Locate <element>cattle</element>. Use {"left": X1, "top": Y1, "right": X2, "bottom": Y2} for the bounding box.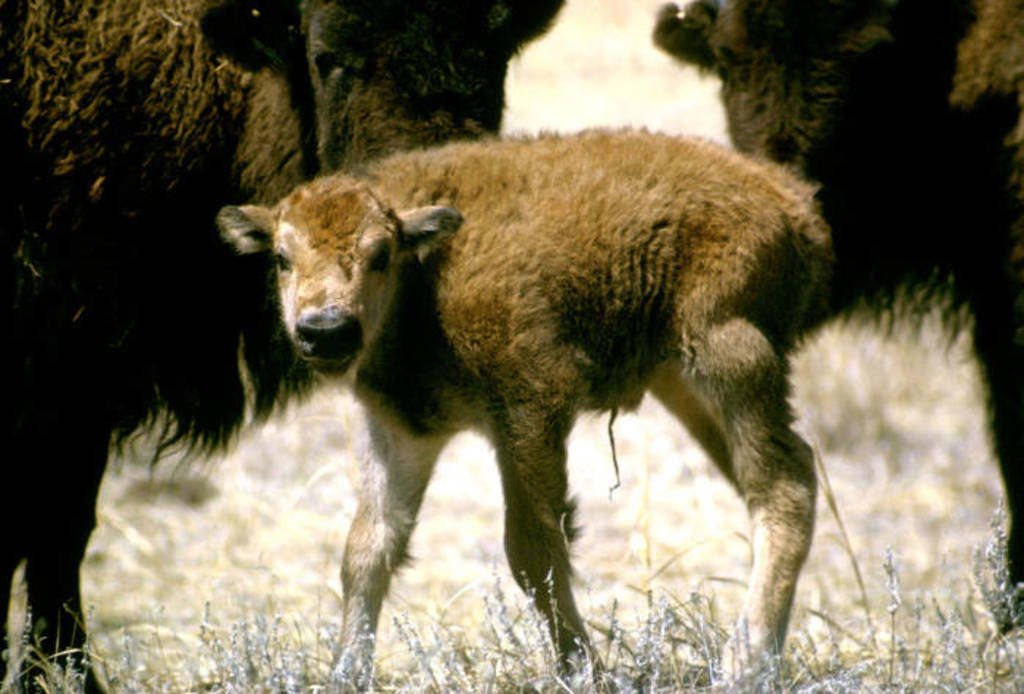
{"left": 0, "top": 0, "right": 584, "bottom": 693}.
